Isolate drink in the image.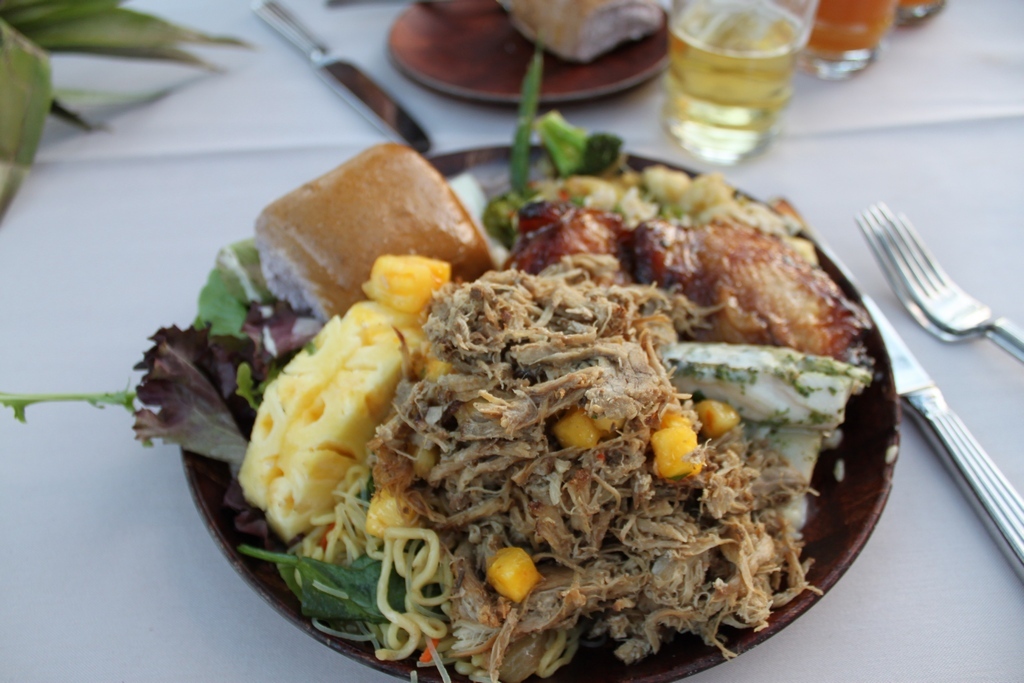
Isolated region: bbox=[813, 0, 906, 65].
